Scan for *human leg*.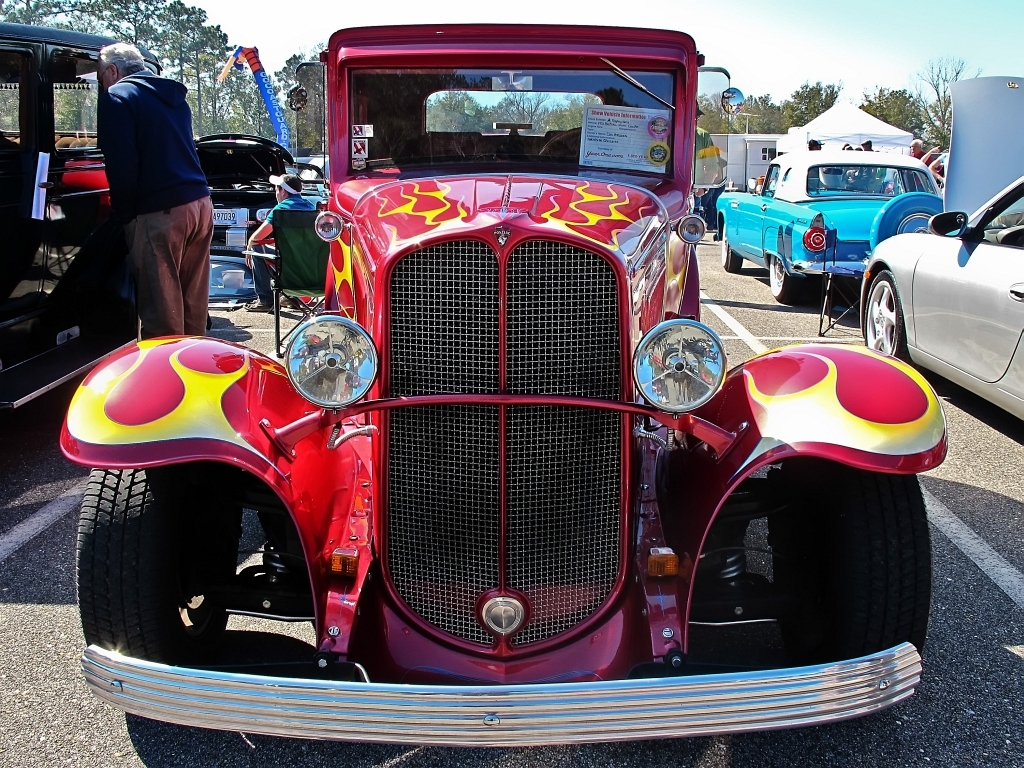
Scan result: [249, 255, 269, 311].
